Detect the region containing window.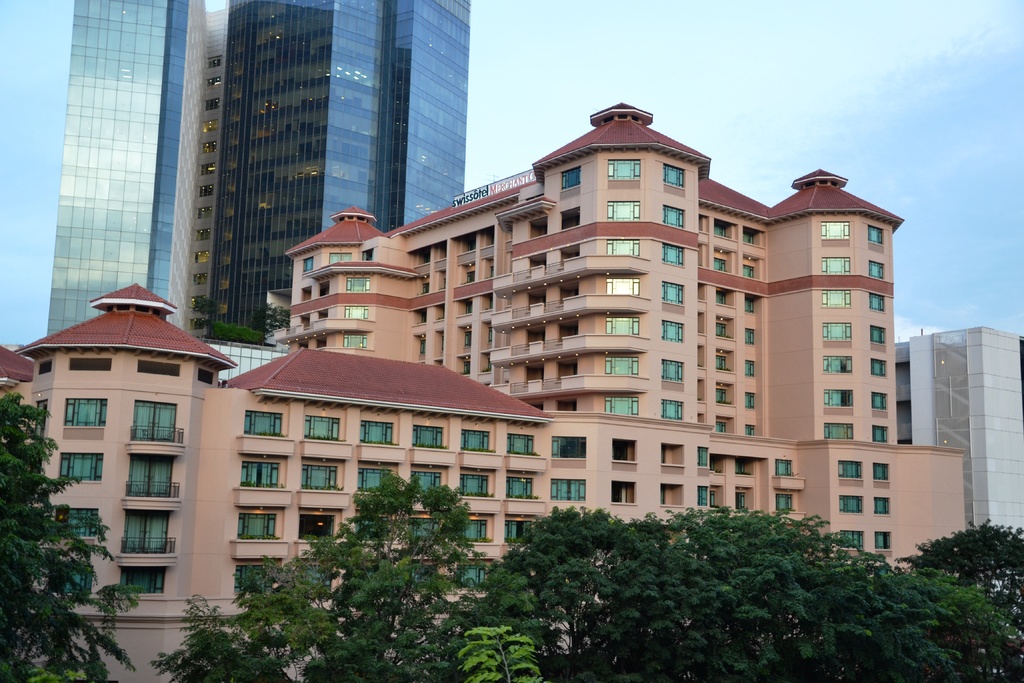
left=663, top=247, right=683, bottom=268.
